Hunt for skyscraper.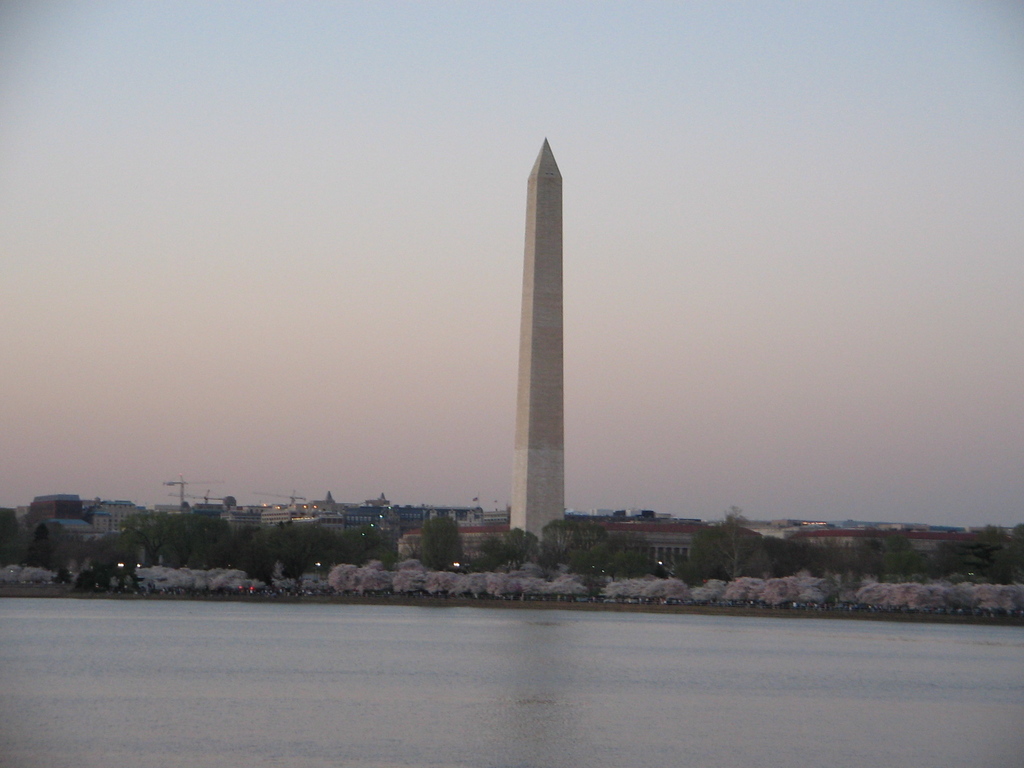
Hunted down at x1=264, y1=504, x2=313, y2=525.
